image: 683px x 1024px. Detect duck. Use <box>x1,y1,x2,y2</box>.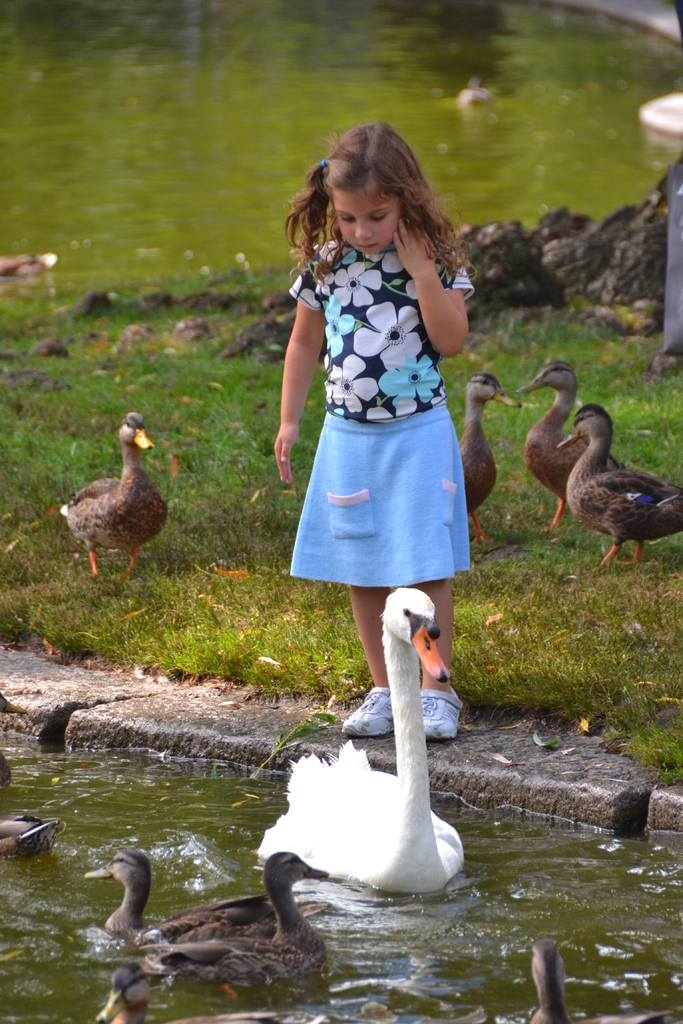
<box>103,855,338,983</box>.
